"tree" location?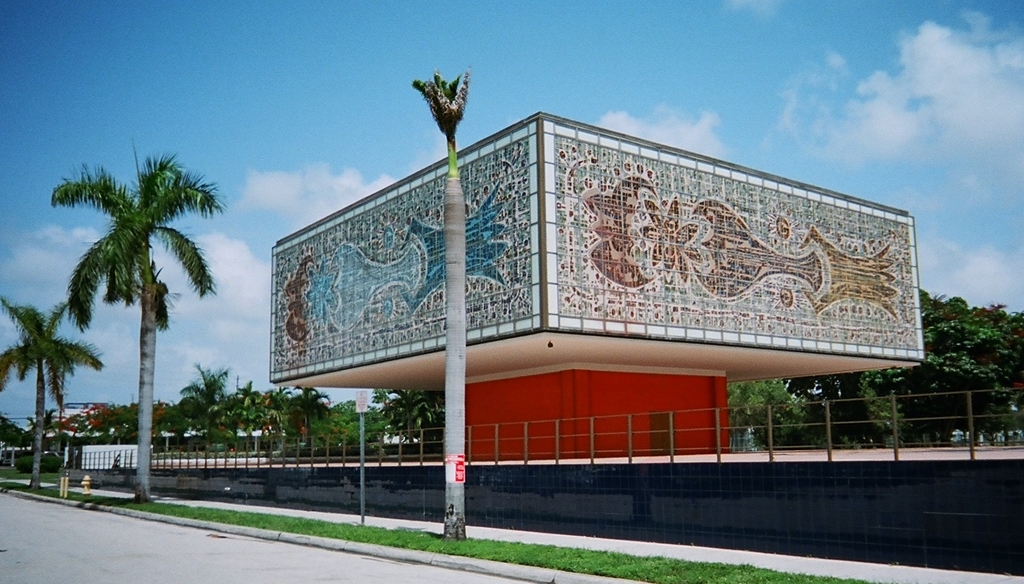
box(387, 397, 449, 464)
